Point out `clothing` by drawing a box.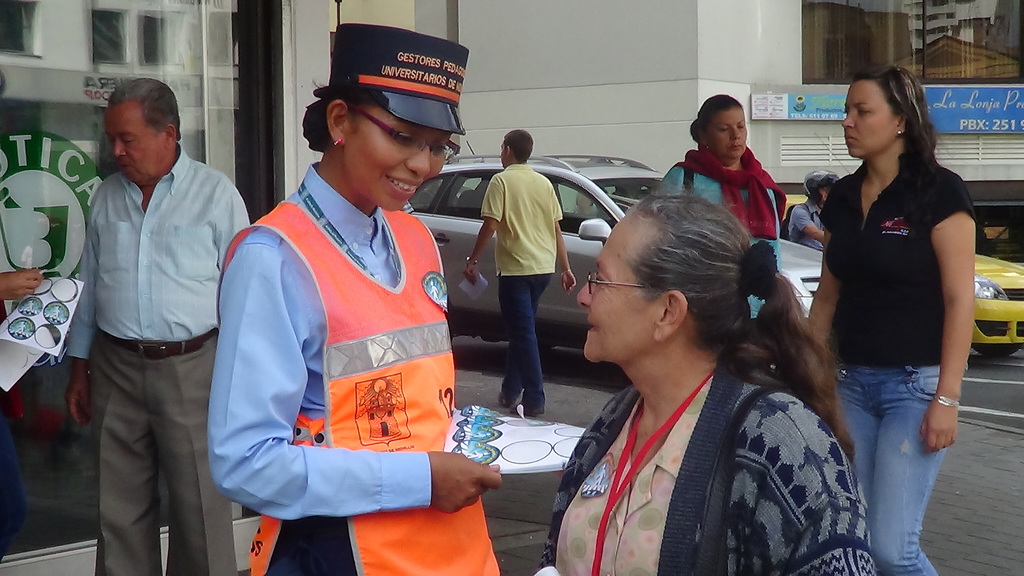
[left=529, top=344, right=879, bottom=575].
